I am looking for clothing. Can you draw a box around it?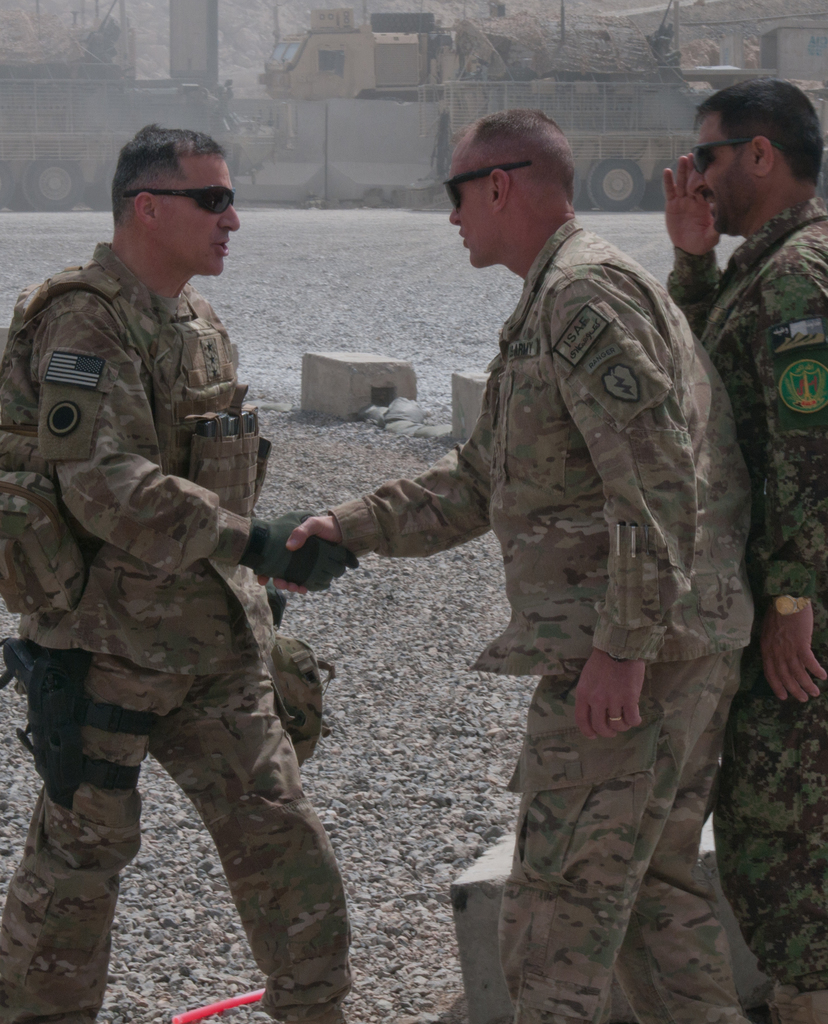
Sure, the bounding box is <region>503, 653, 753, 1023</region>.
